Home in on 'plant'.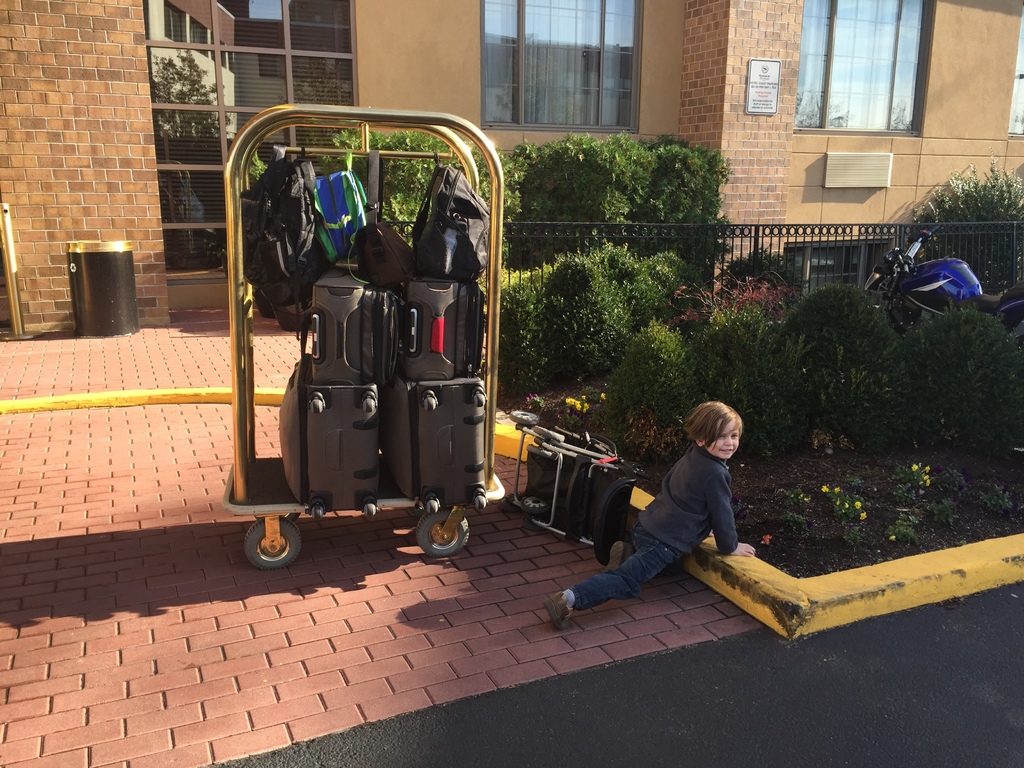
Homed in at 733 500 756 519.
